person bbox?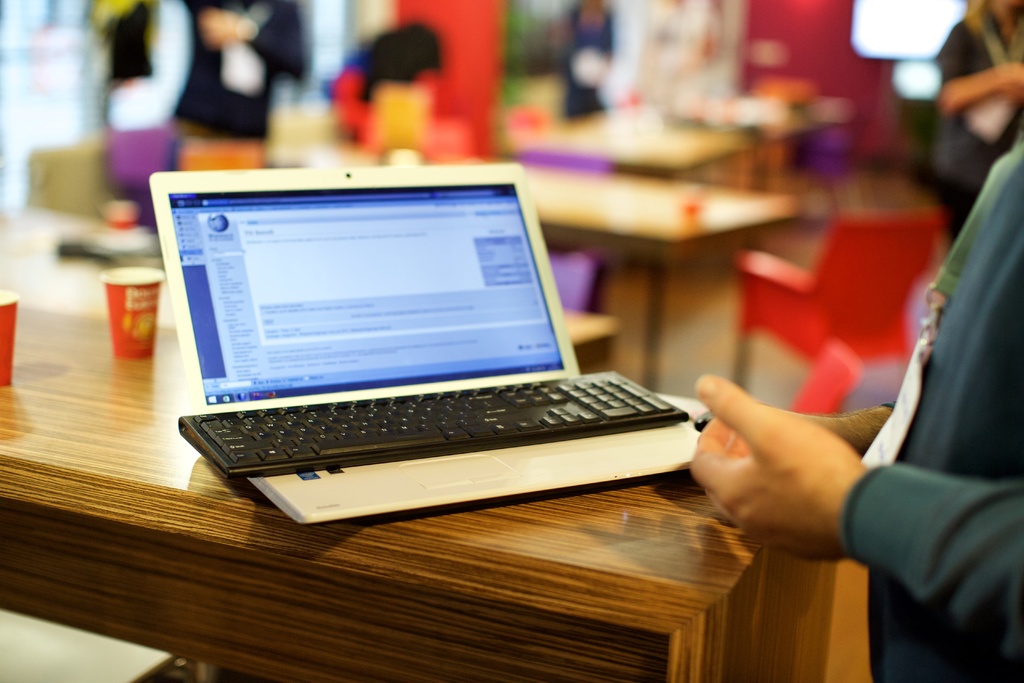
[178, 0, 308, 179]
